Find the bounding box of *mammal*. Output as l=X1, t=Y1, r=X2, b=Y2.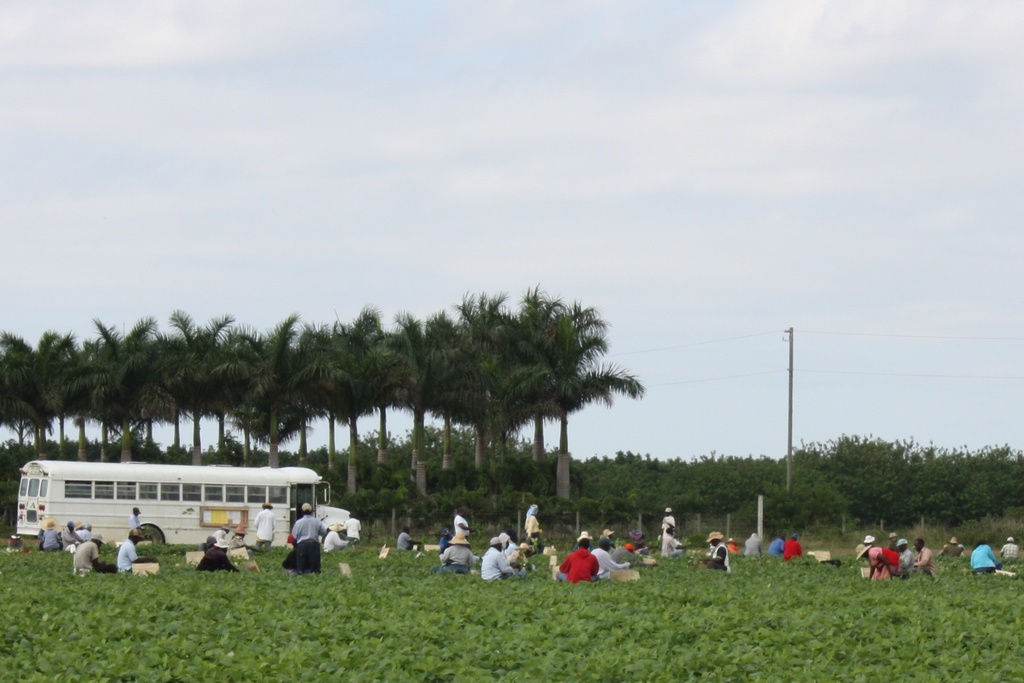
l=938, t=537, r=966, b=559.
